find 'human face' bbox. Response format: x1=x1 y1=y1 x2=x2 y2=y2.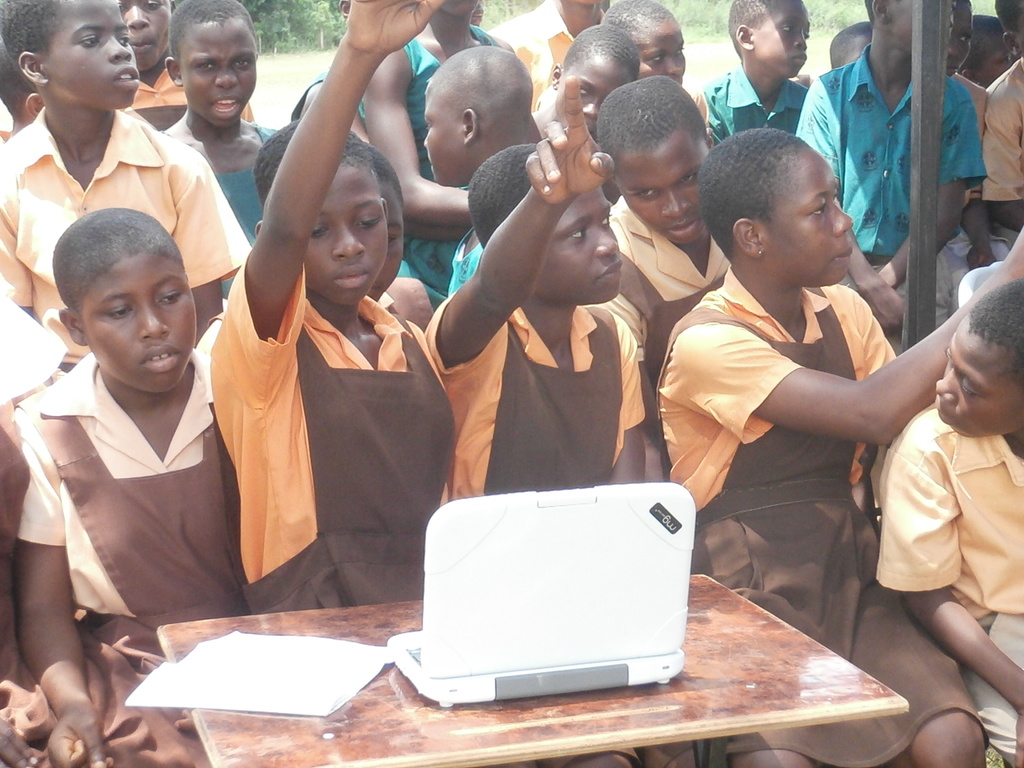
x1=86 y1=250 x2=194 y2=394.
